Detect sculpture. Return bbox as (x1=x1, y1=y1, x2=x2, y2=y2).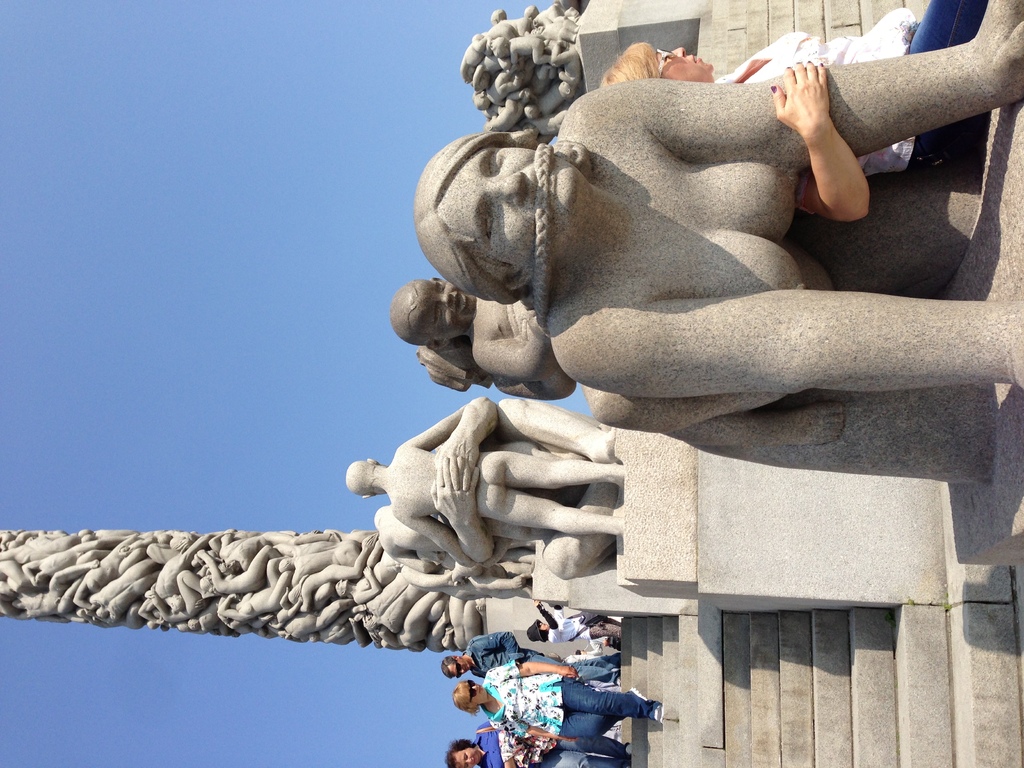
(x1=340, y1=388, x2=630, y2=609).
